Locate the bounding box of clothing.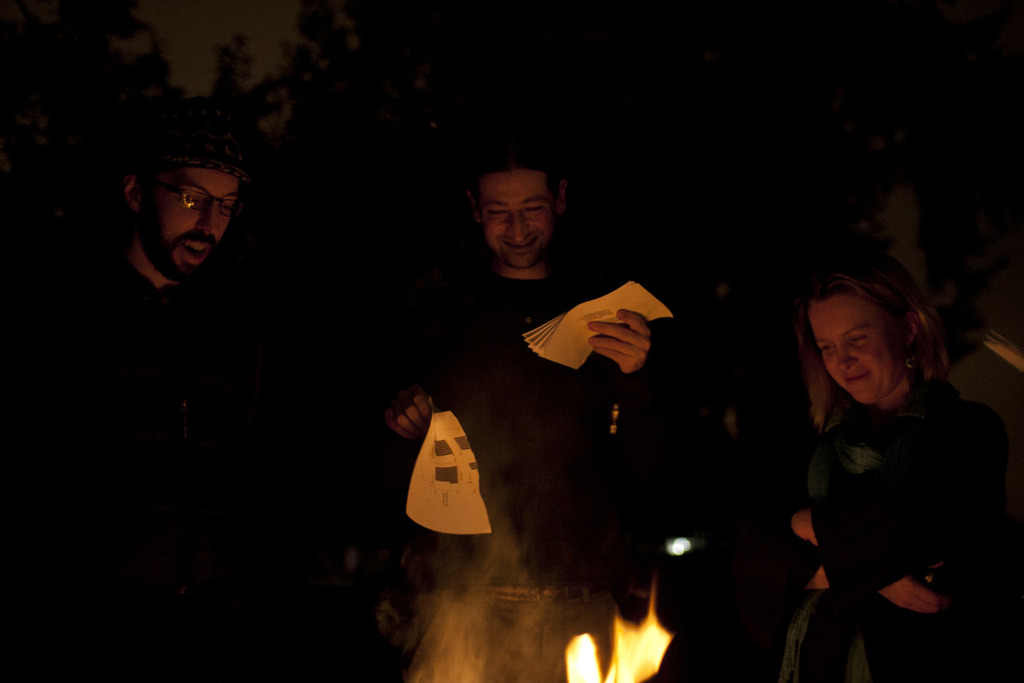
Bounding box: bbox(768, 372, 1005, 682).
